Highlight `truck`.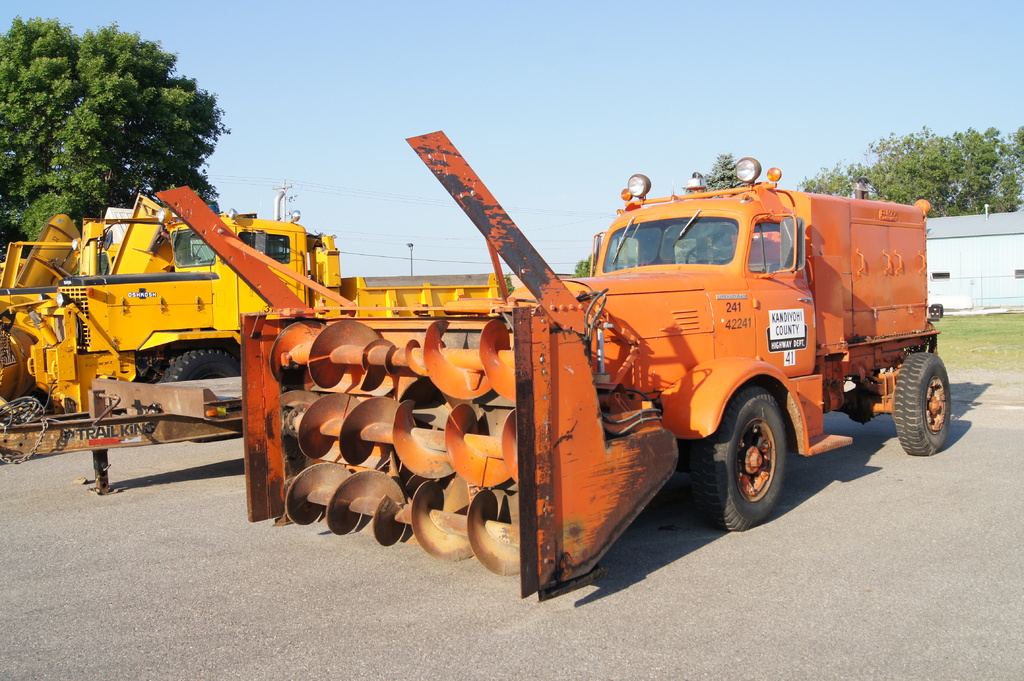
Highlighted region: rect(150, 146, 964, 608).
